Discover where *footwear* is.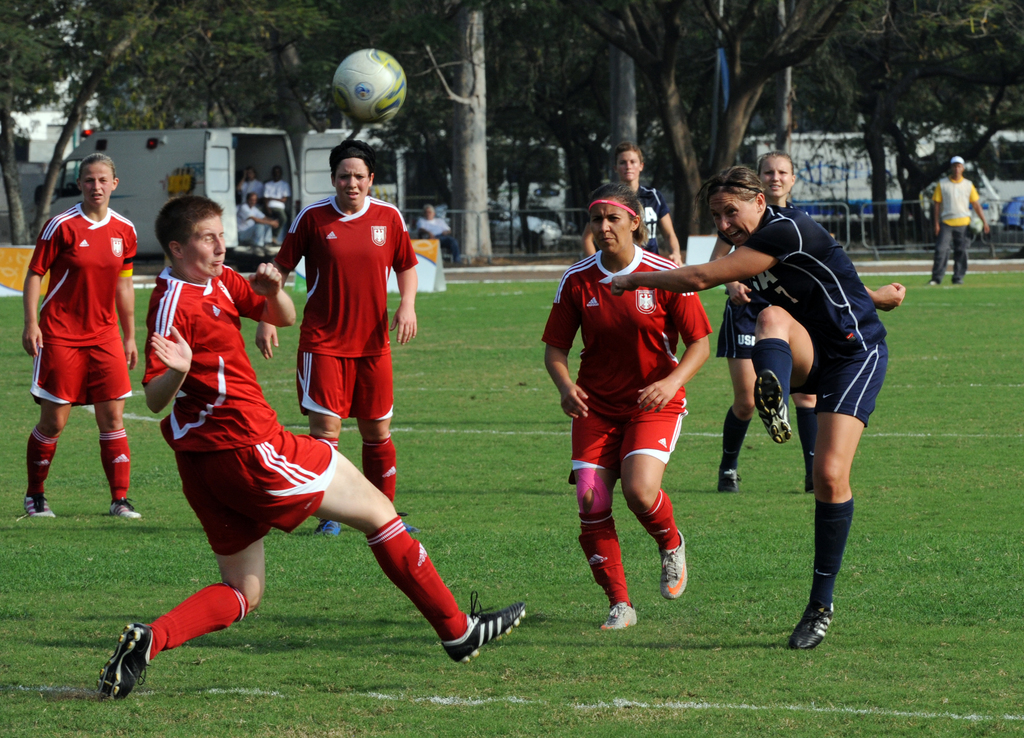
Discovered at 602:602:637:627.
